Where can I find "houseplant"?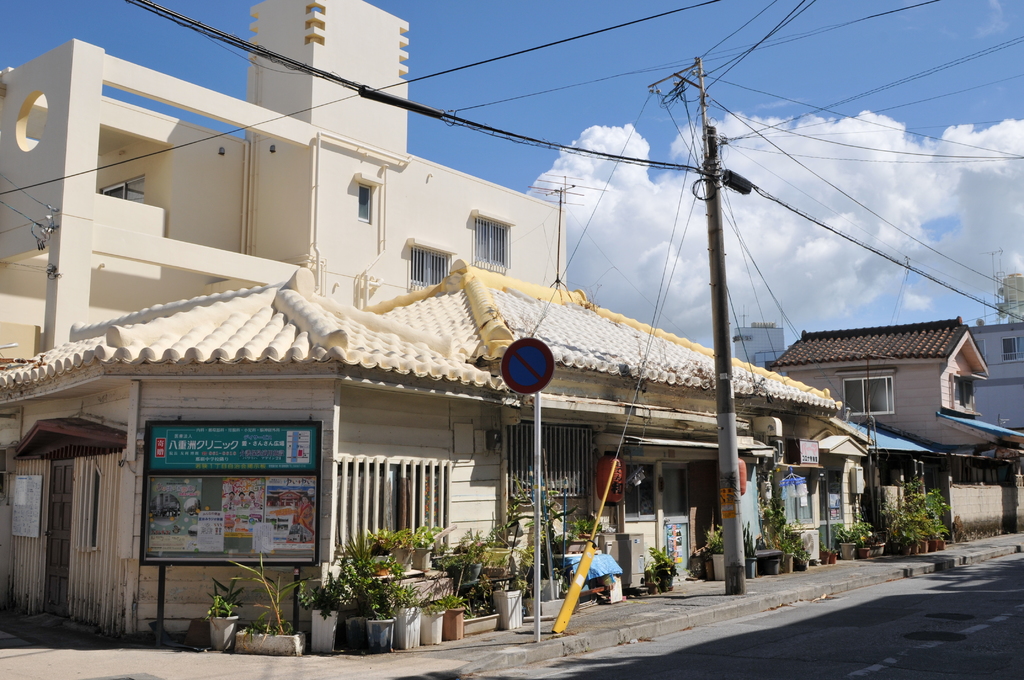
You can find it at rect(232, 549, 307, 668).
